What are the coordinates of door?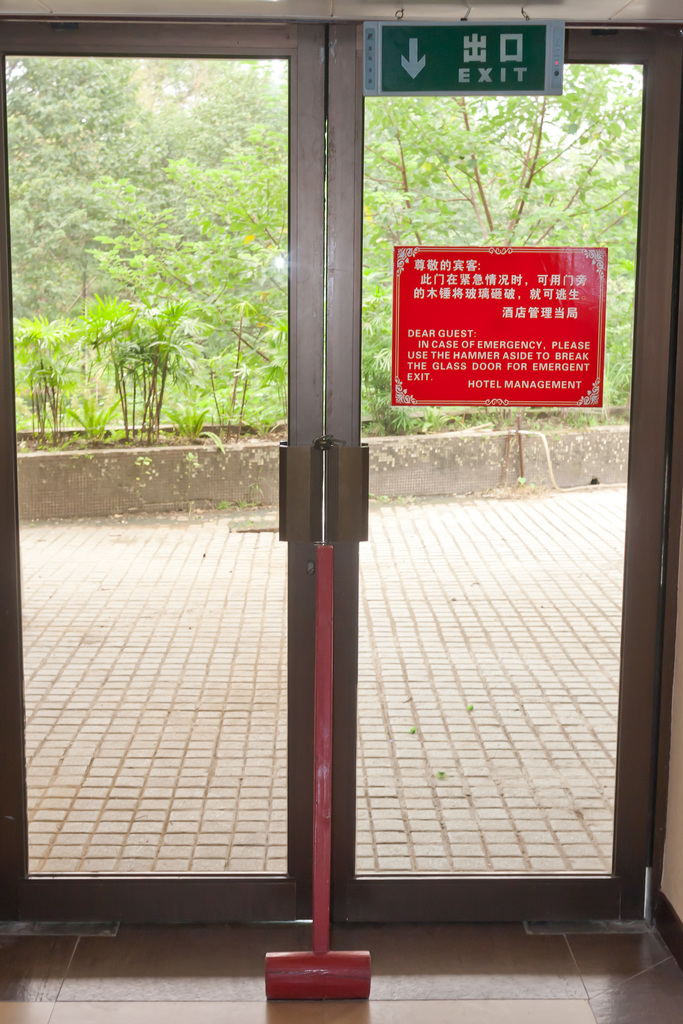
80/0/600/931.
